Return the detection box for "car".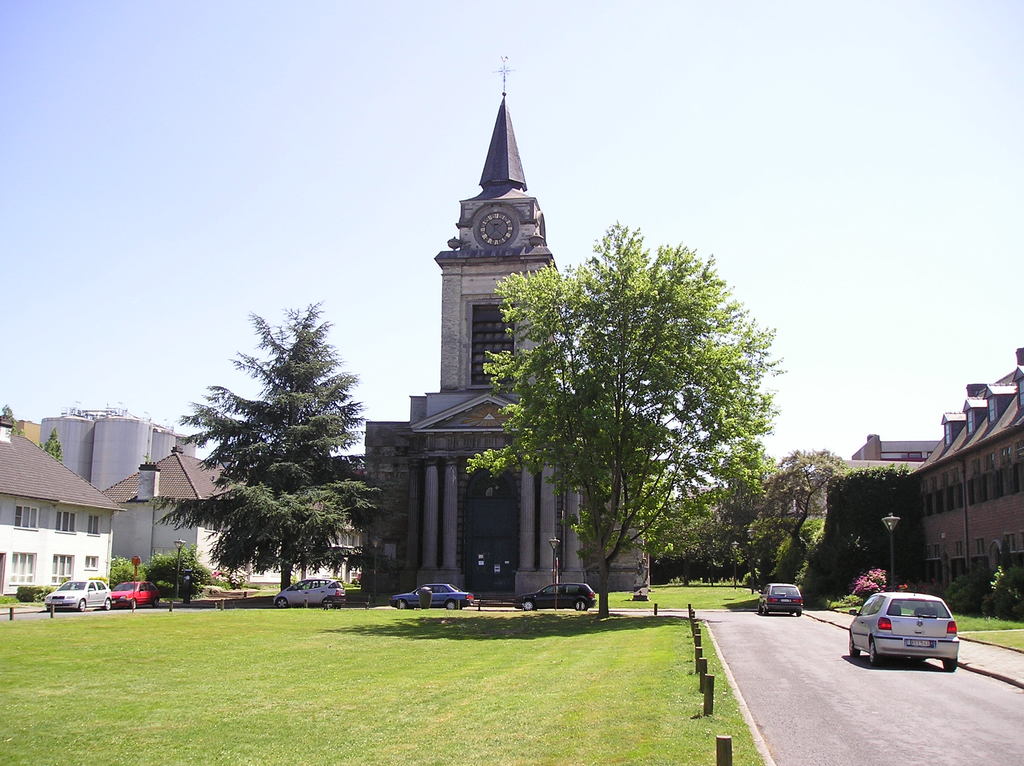
854:597:966:675.
